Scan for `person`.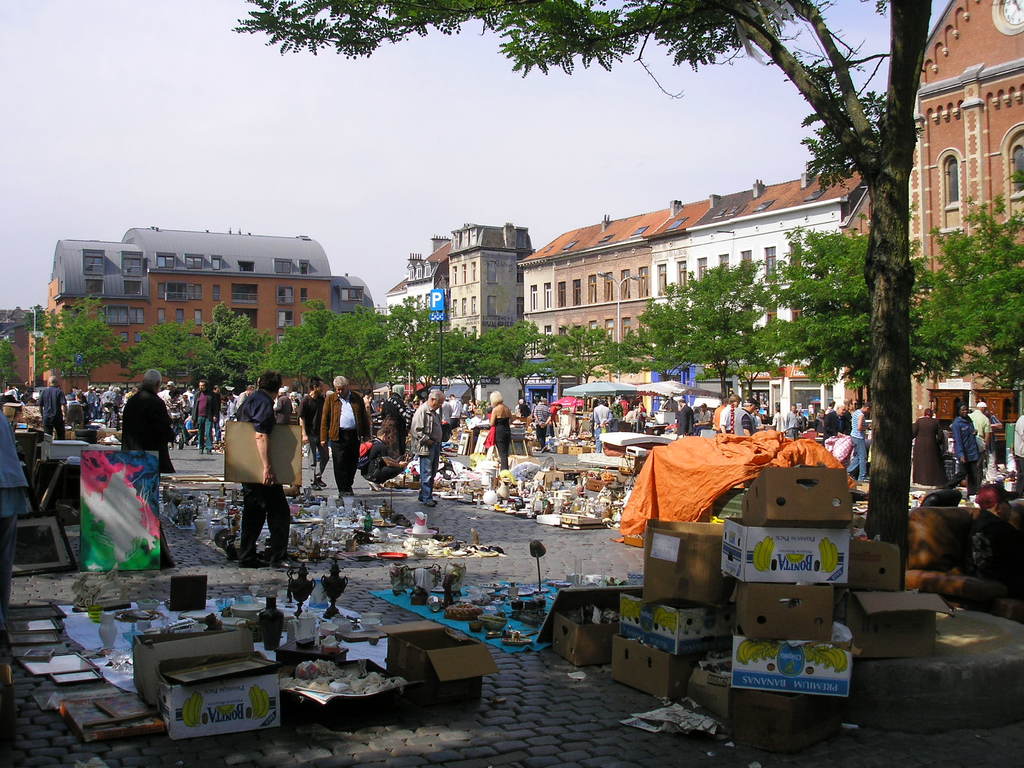
Scan result: [x1=116, y1=365, x2=175, y2=568].
